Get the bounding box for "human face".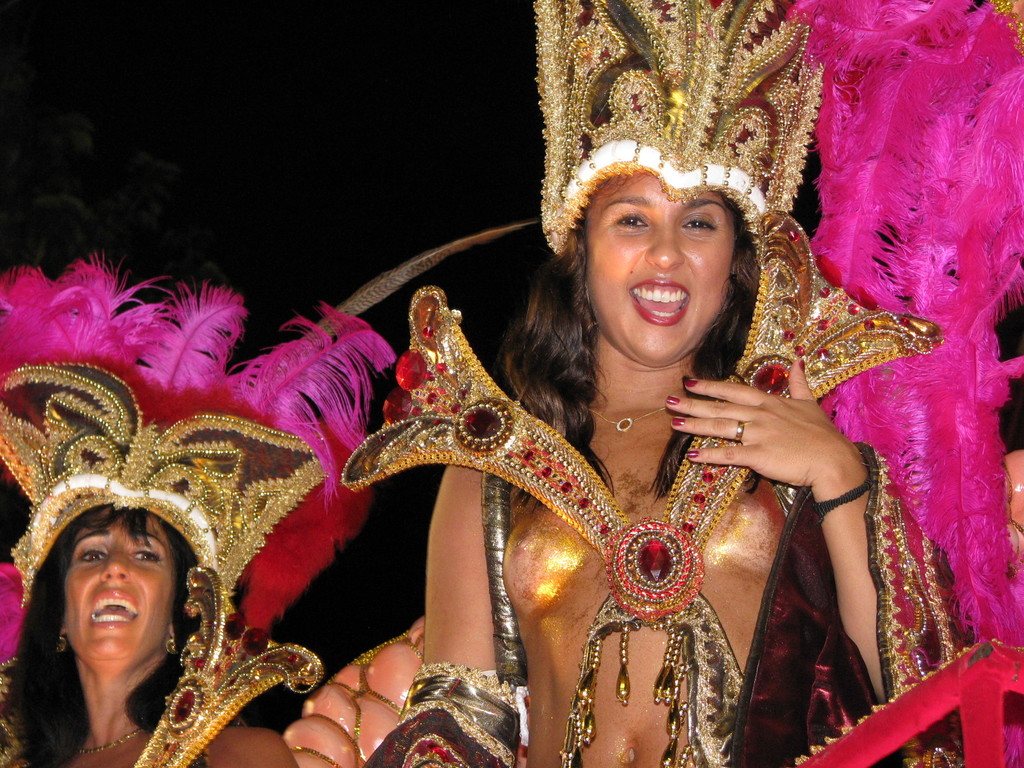
select_region(65, 504, 174, 656).
